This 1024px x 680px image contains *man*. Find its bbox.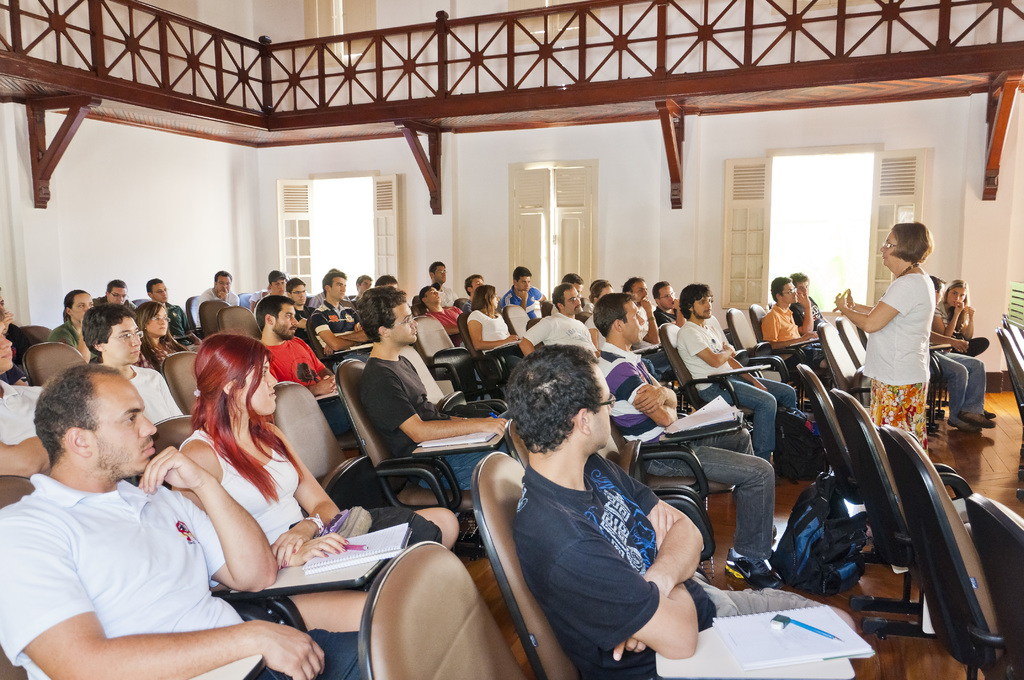
[left=93, top=277, right=140, bottom=309].
